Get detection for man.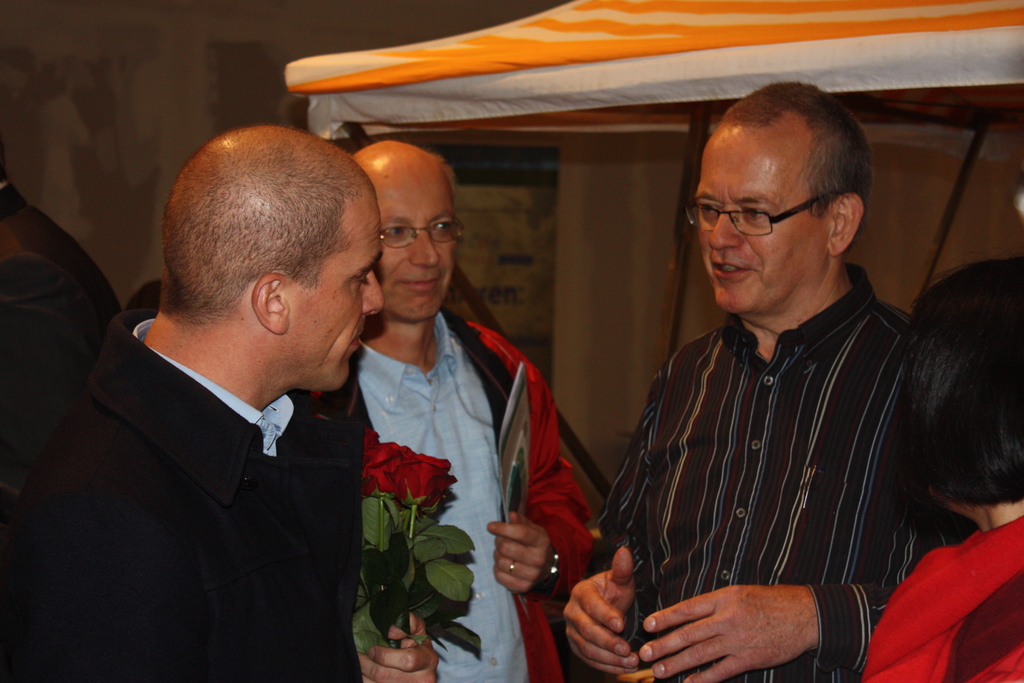
Detection: [0,126,435,682].
